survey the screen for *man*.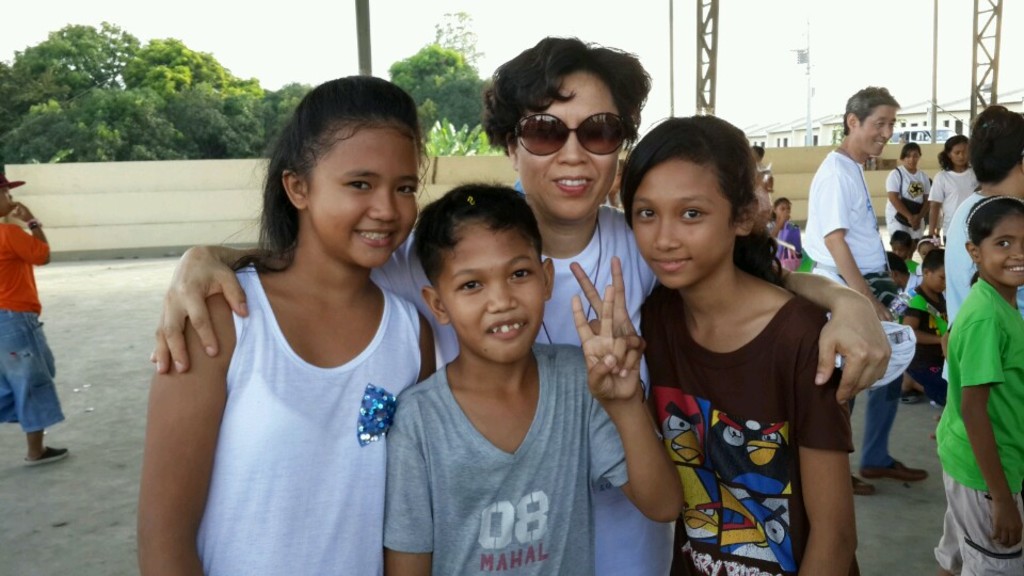
Survey found: <bbox>0, 165, 67, 466</bbox>.
